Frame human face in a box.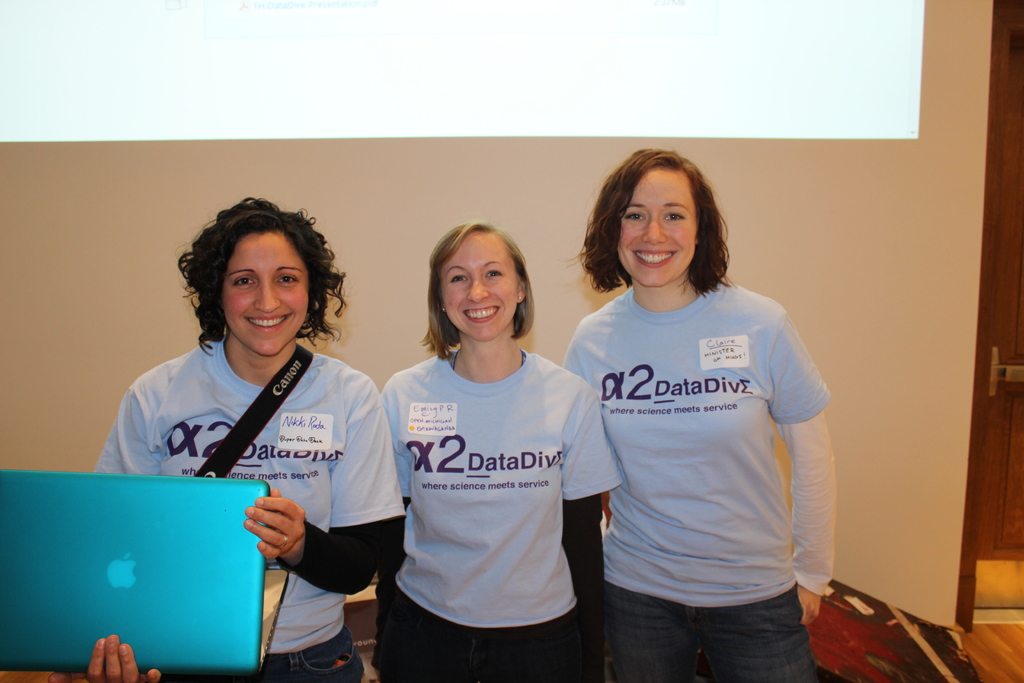
bbox(220, 235, 310, 356).
